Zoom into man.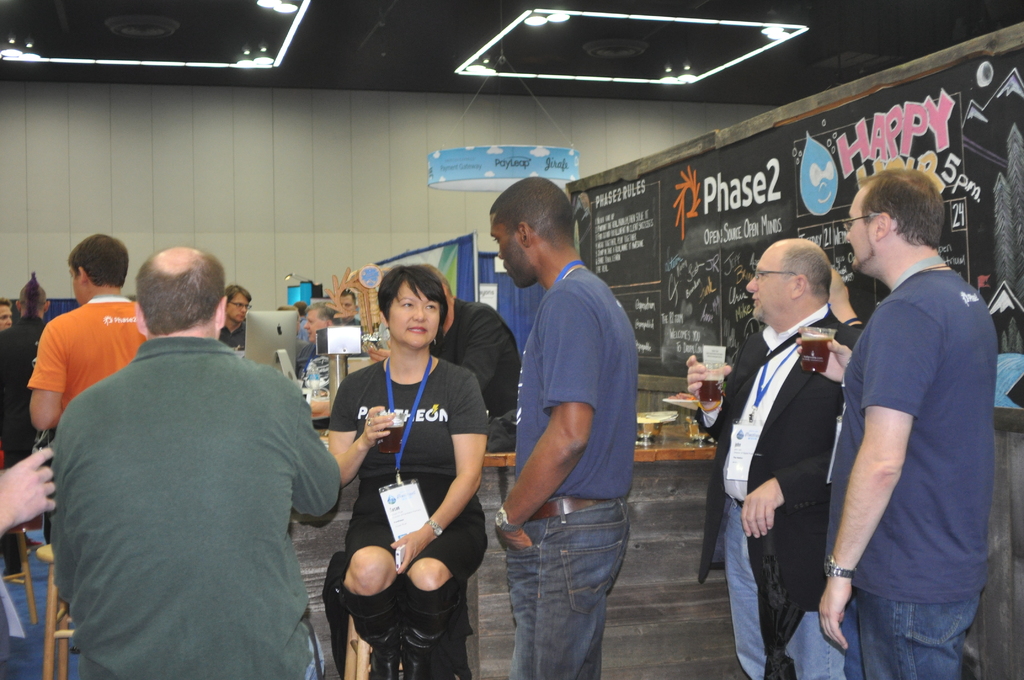
Zoom target: box(812, 166, 993, 679).
